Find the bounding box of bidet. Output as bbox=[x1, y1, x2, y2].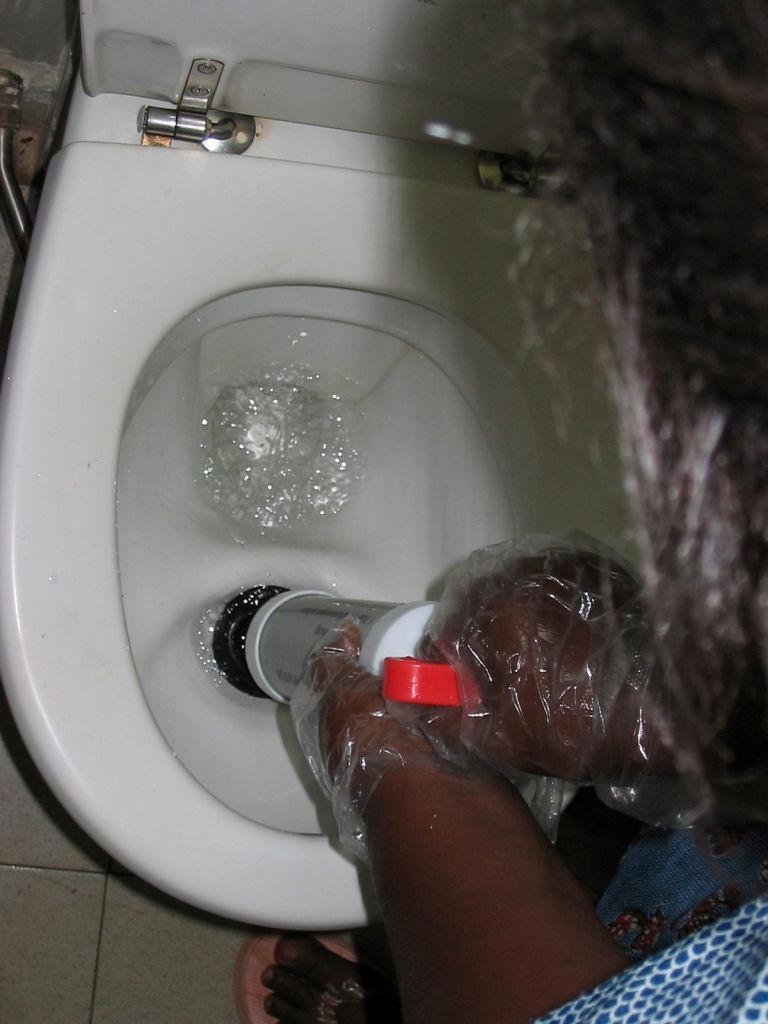
bbox=[0, 103, 637, 936].
